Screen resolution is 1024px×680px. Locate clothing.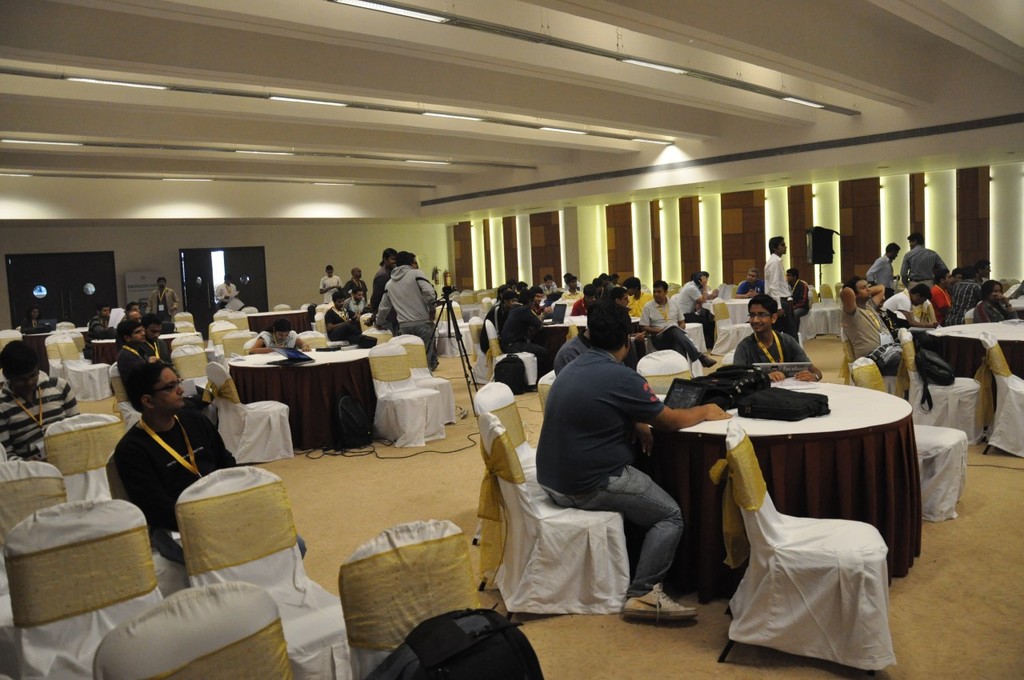
(x1=0, y1=378, x2=88, y2=464).
